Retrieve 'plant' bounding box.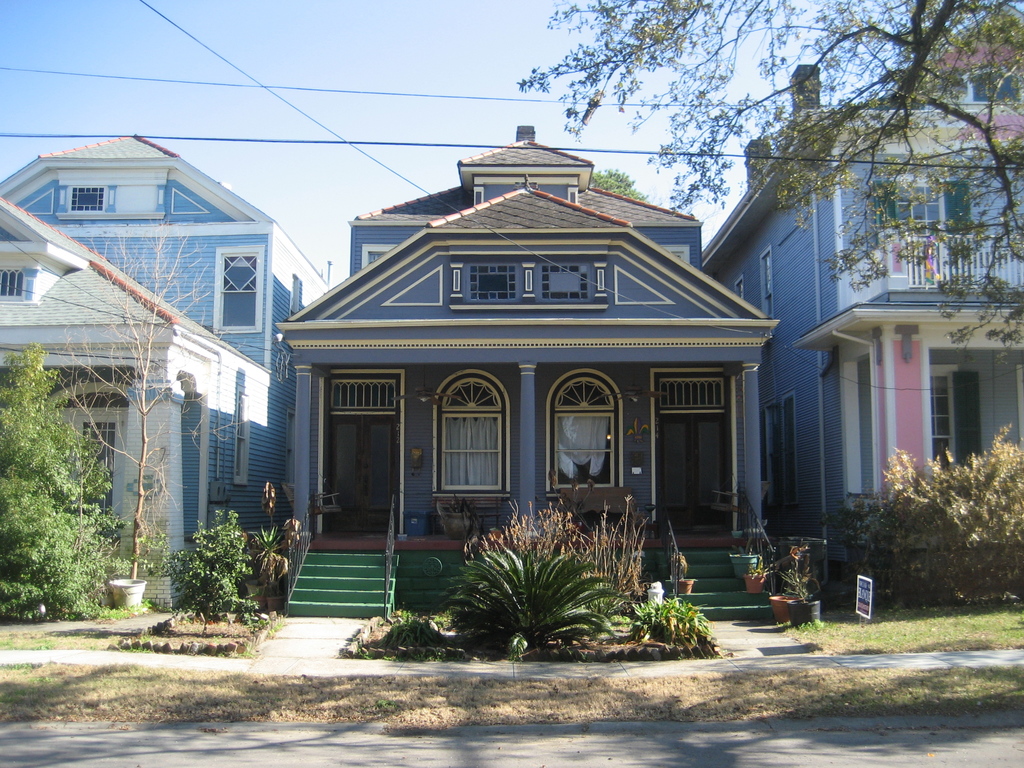
Bounding box: (left=666, top=552, right=685, bottom=586).
